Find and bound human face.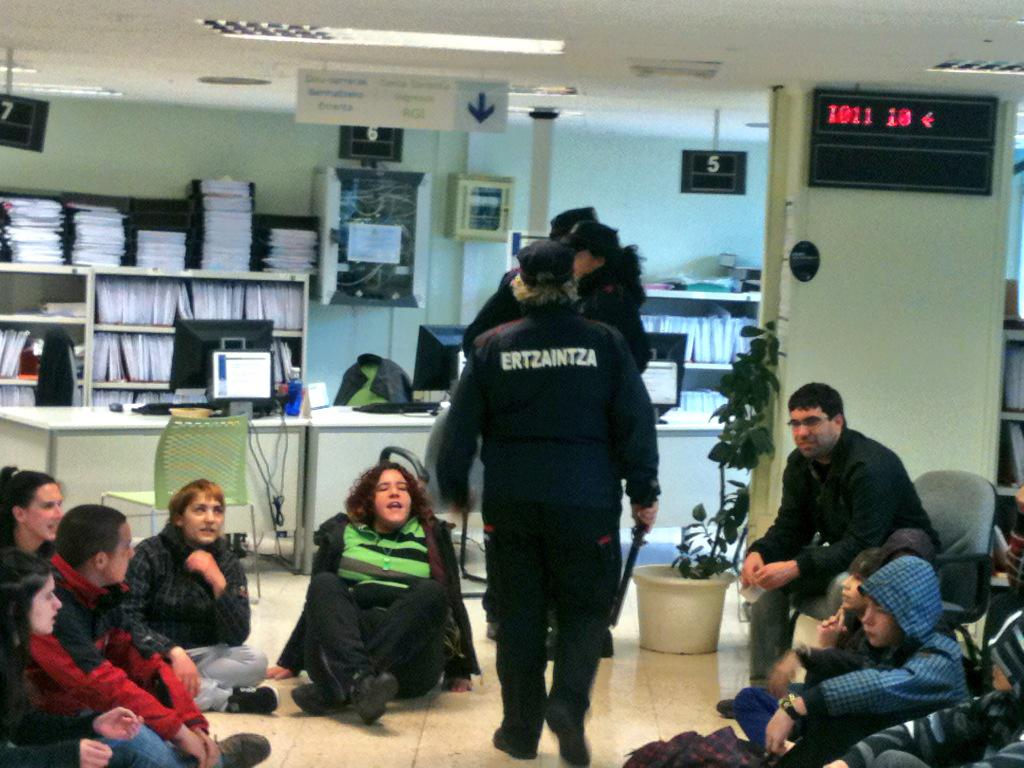
Bound: x1=843, y1=577, x2=862, y2=610.
